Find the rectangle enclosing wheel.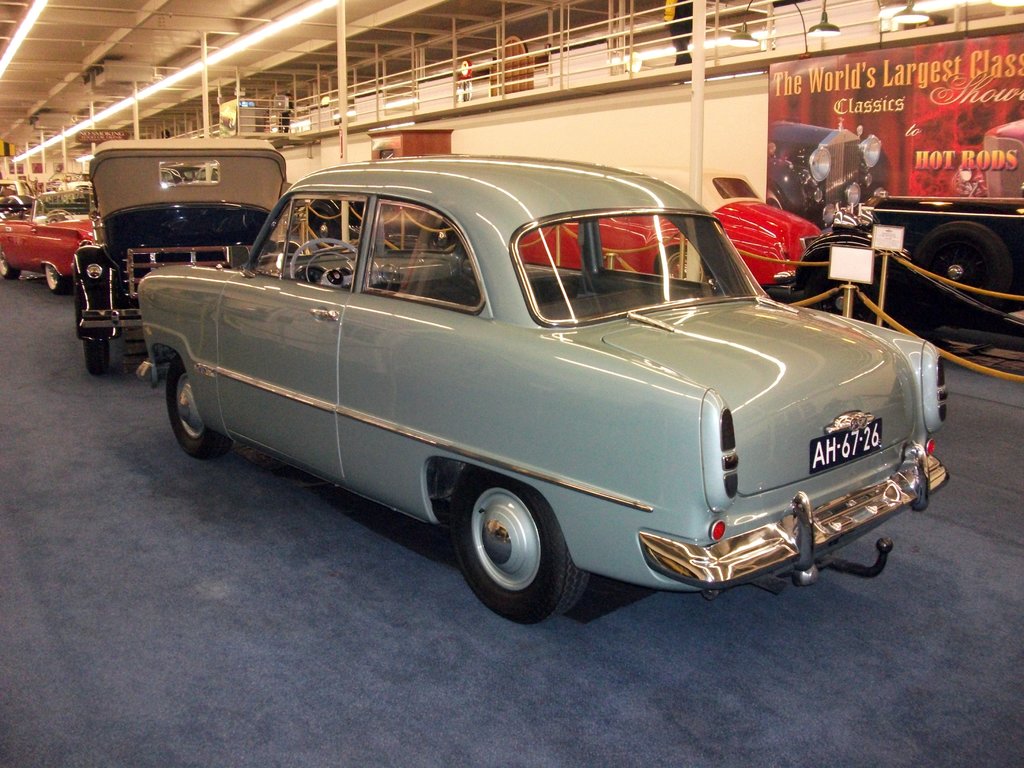
region(913, 220, 1008, 319).
